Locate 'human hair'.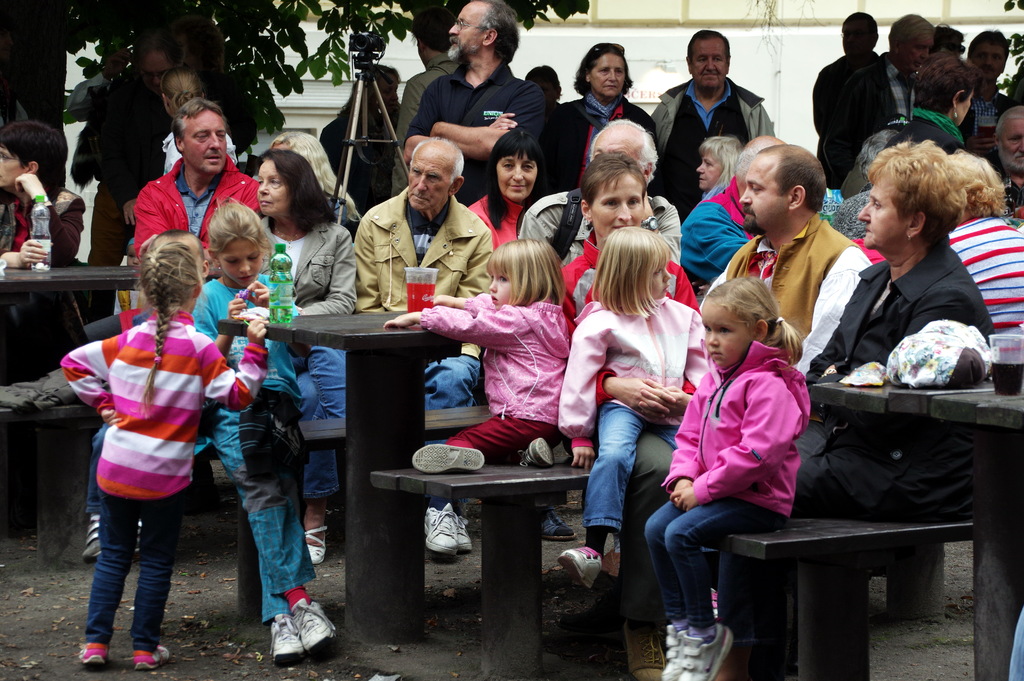
Bounding box: l=163, t=61, r=208, b=110.
